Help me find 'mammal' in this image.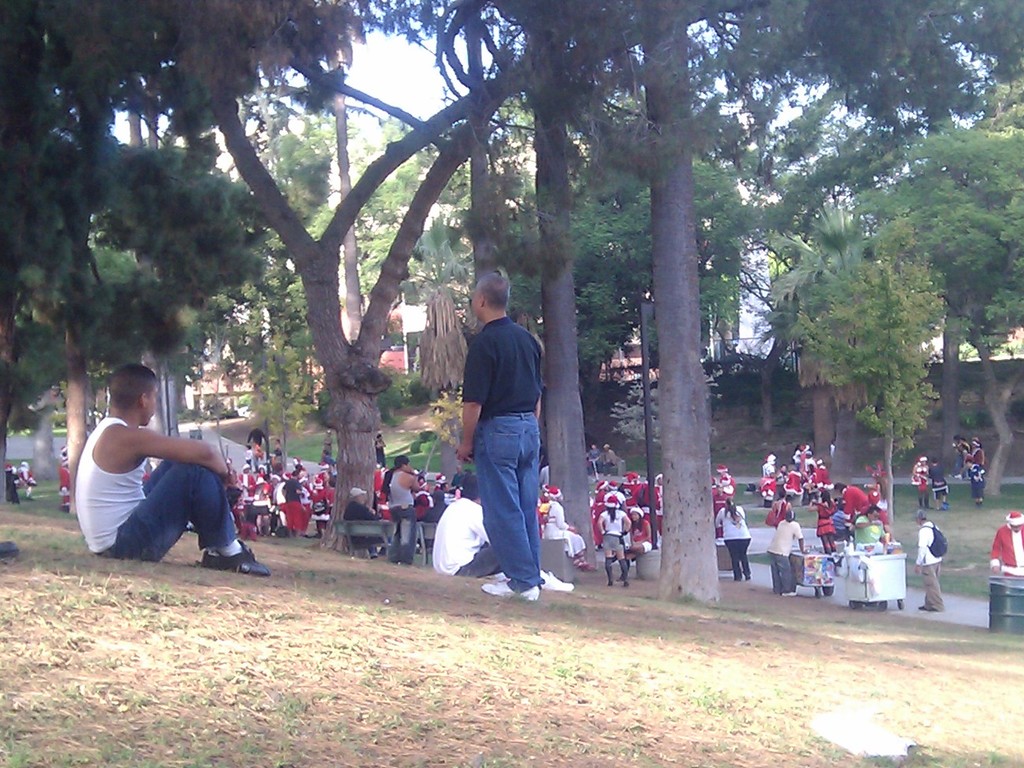
Found it: region(21, 461, 38, 501).
